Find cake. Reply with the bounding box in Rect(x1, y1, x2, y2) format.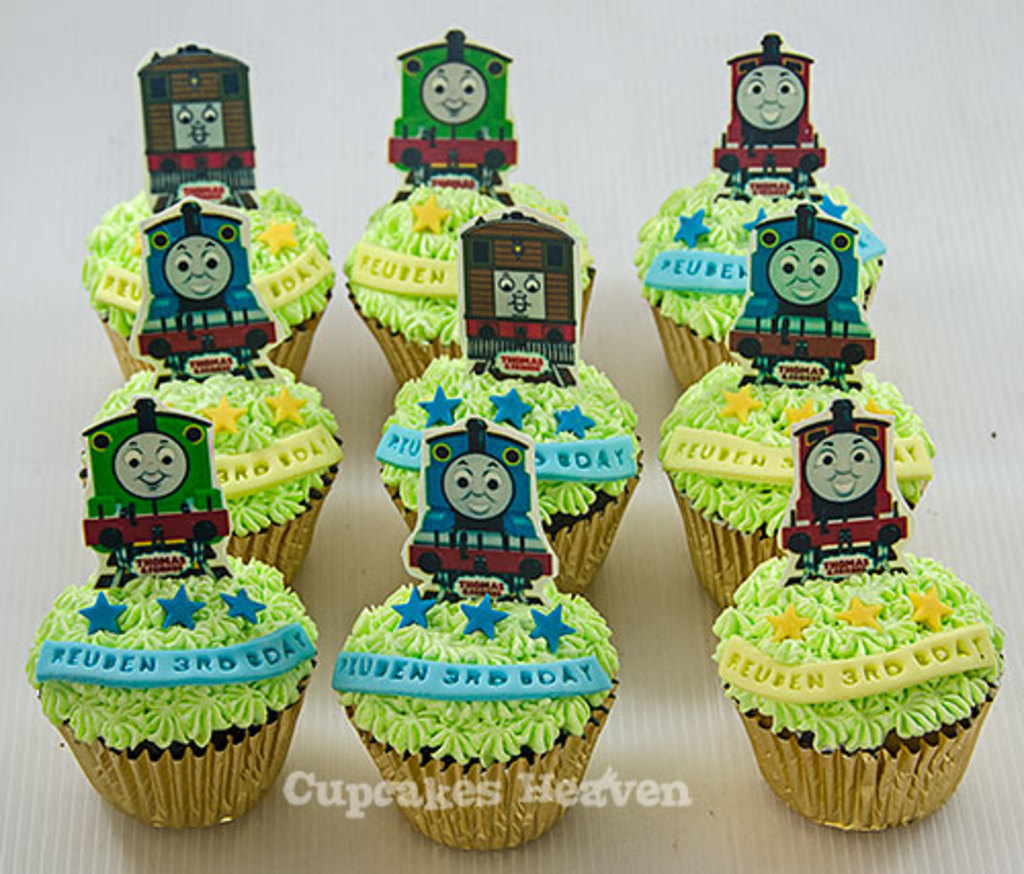
Rect(647, 350, 940, 610).
